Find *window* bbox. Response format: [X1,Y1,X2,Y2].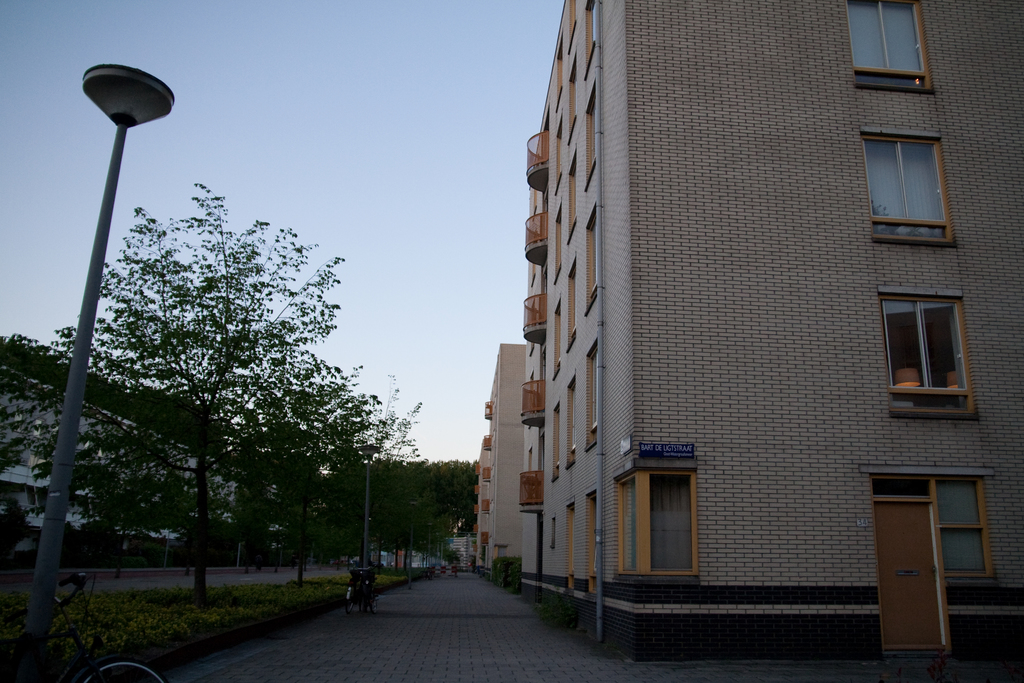
[499,545,507,559].
